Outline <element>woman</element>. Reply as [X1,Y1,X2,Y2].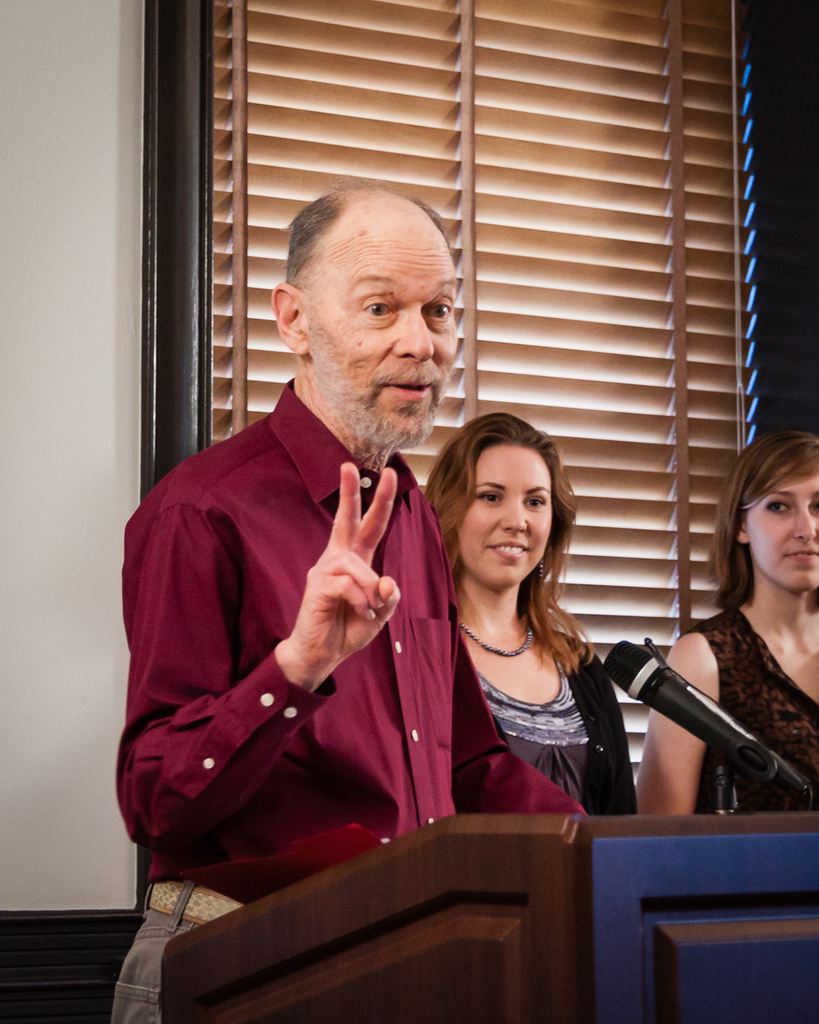
[410,404,651,860].
